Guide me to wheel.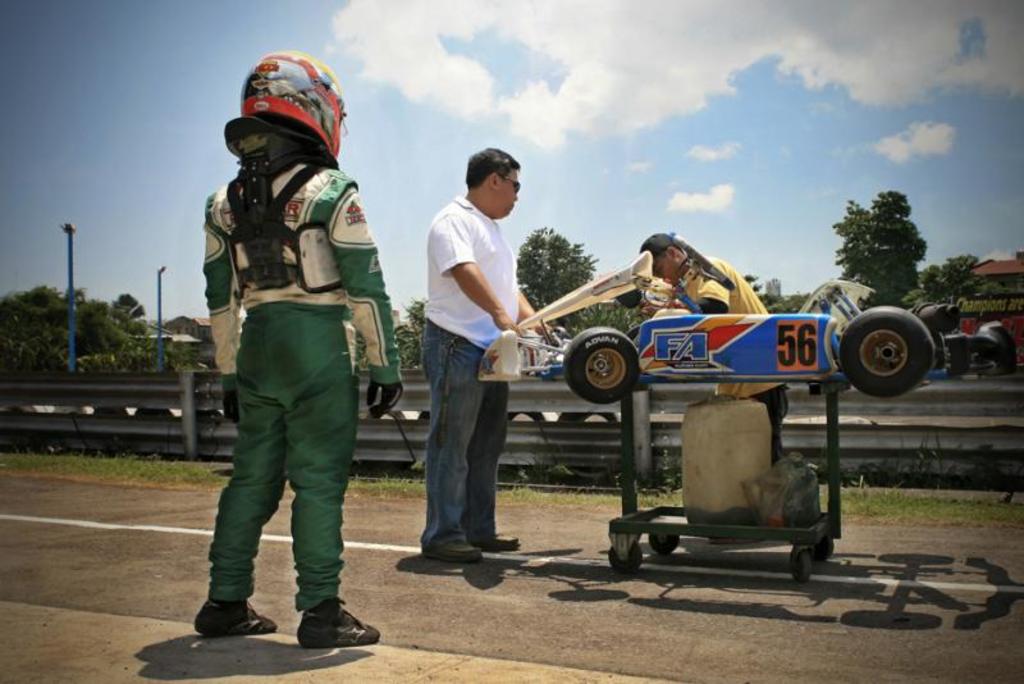
Guidance: (x1=411, y1=412, x2=429, y2=474).
